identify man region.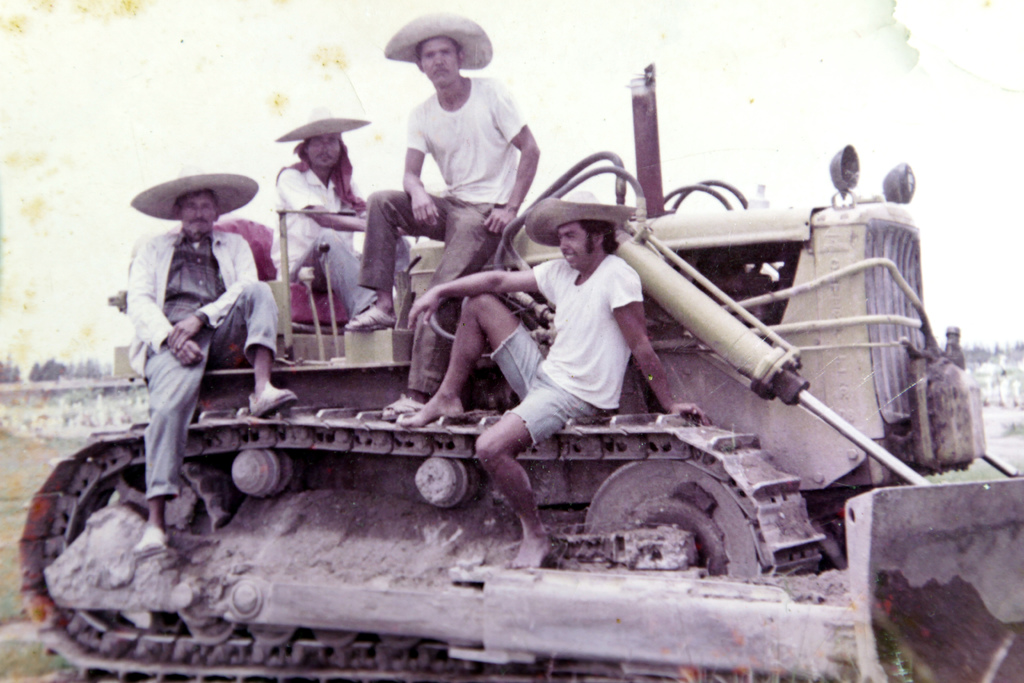
Region: bbox=[365, 16, 554, 396].
